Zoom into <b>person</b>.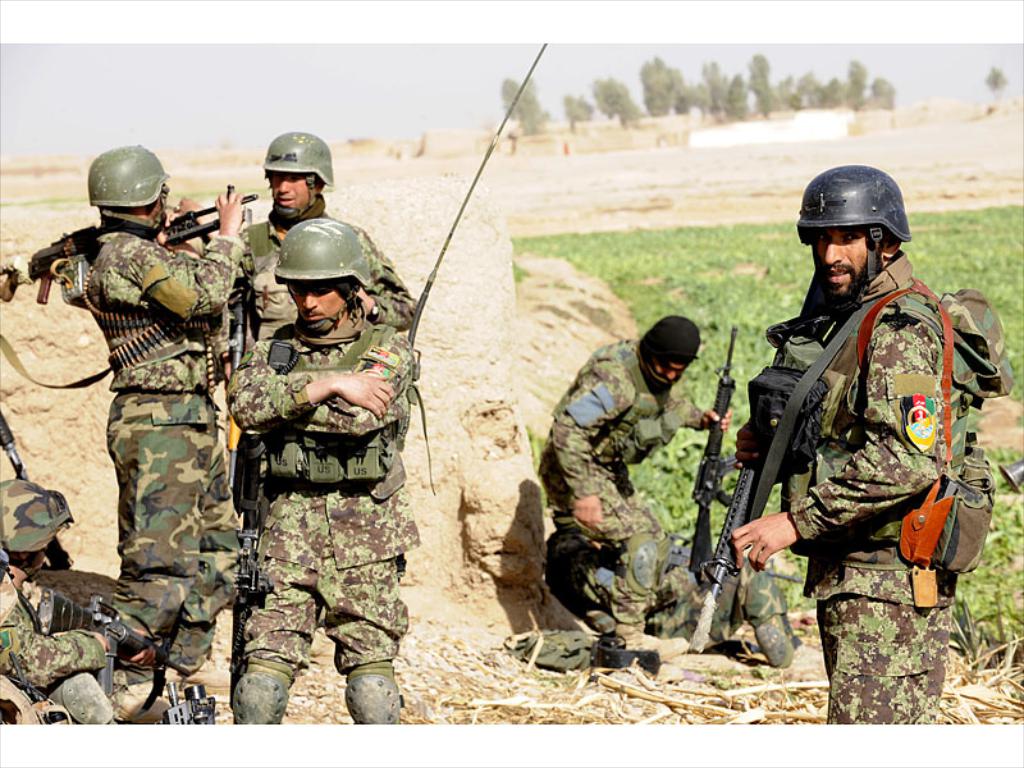
Zoom target: Rect(540, 314, 726, 659).
